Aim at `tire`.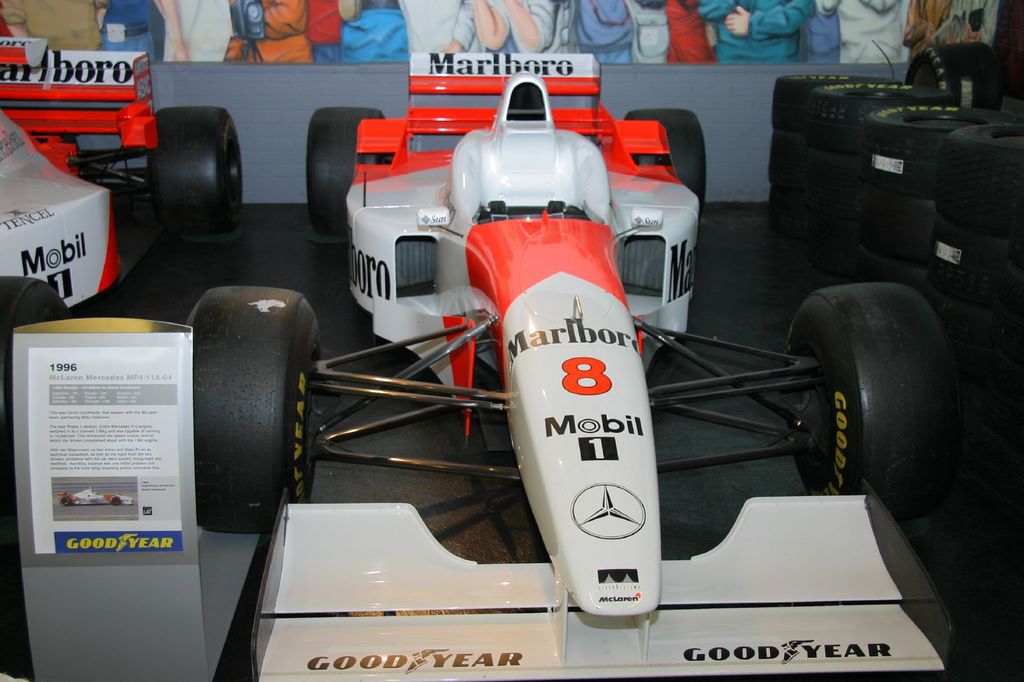
Aimed at 626 110 707 216.
